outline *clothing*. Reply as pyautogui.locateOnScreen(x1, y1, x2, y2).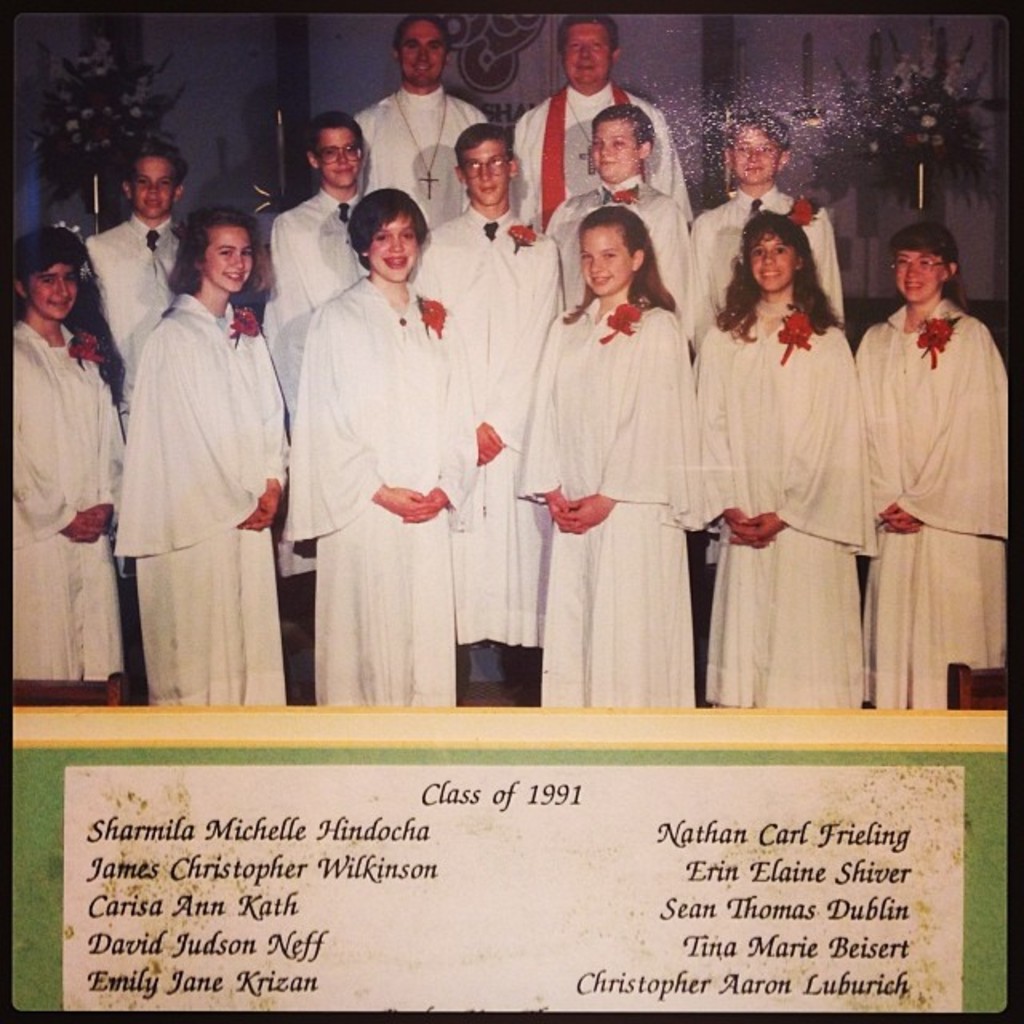
pyautogui.locateOnScreen(858, 309, 1005, 714).
